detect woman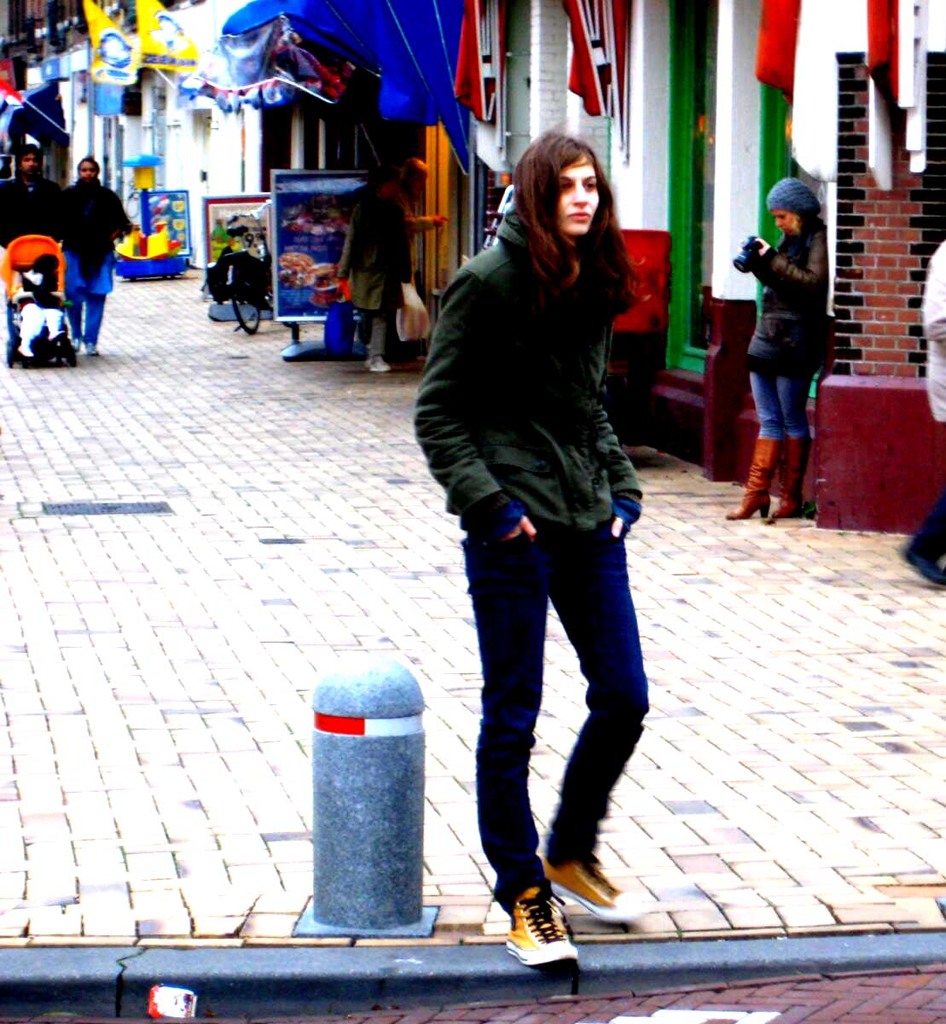
69/149/132/358
